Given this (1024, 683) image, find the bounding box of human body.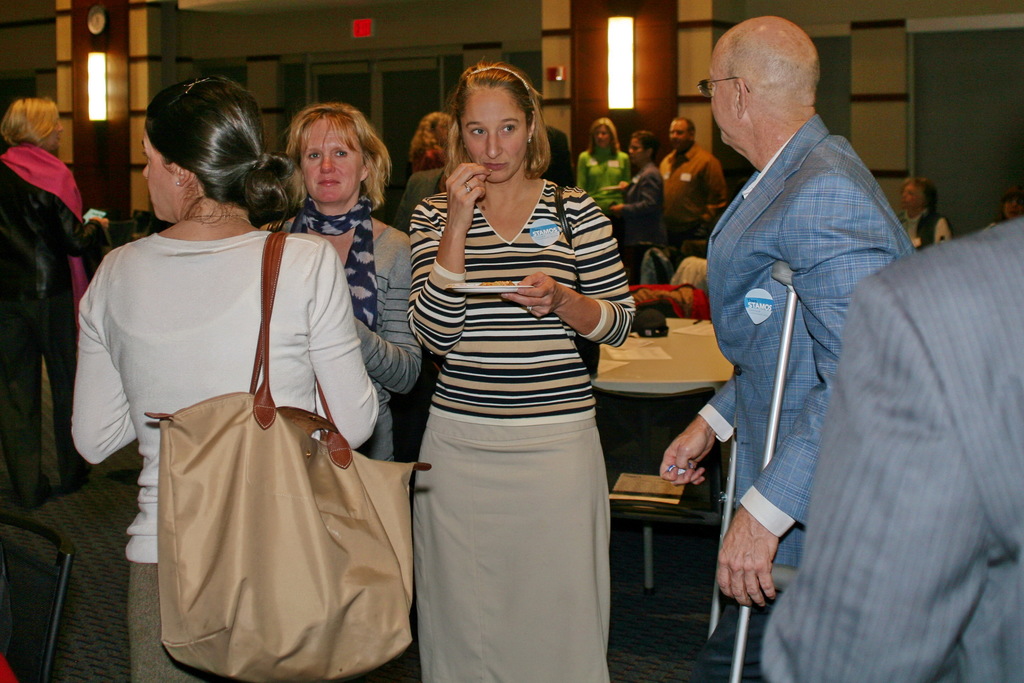
select_region(760, 218, 1023, 682).
